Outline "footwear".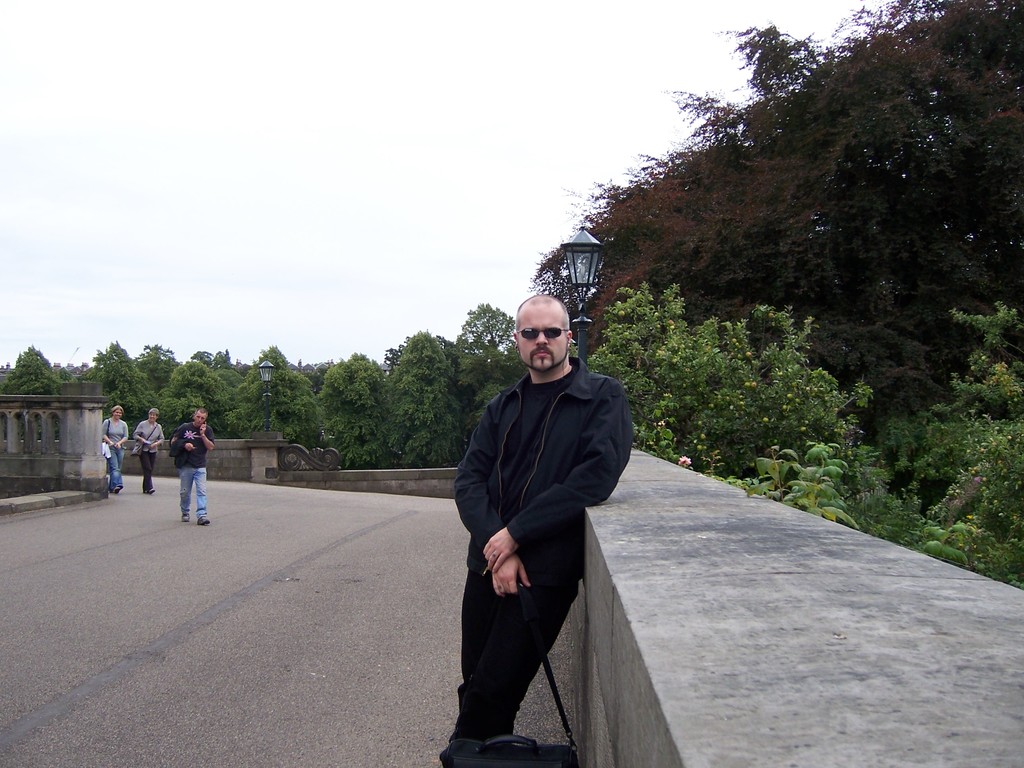
Outline: BBox(179, 515, 190, 523).
